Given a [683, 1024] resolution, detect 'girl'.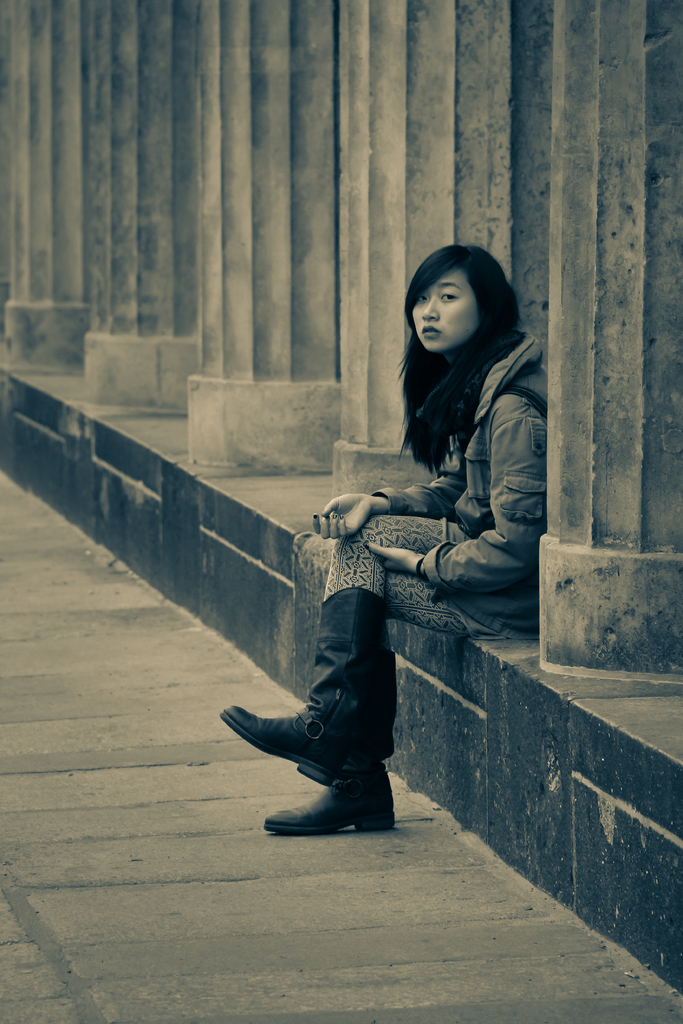
x1=218 y1=245 x2=547 y2=840.
